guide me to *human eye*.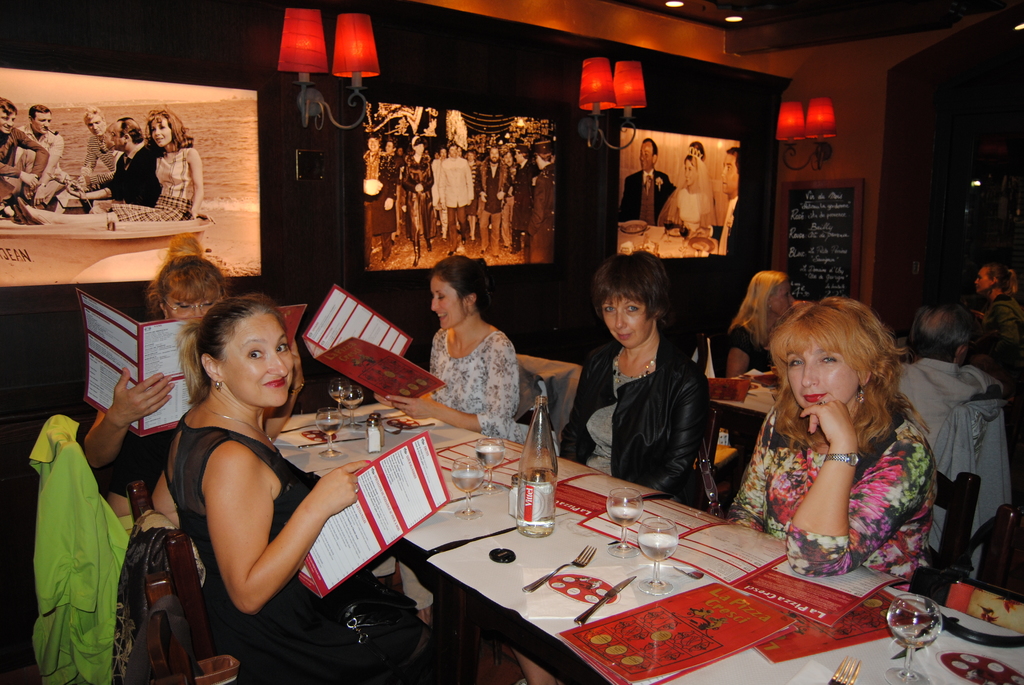
Guidance: BBox(240, 343, 267, 366).
